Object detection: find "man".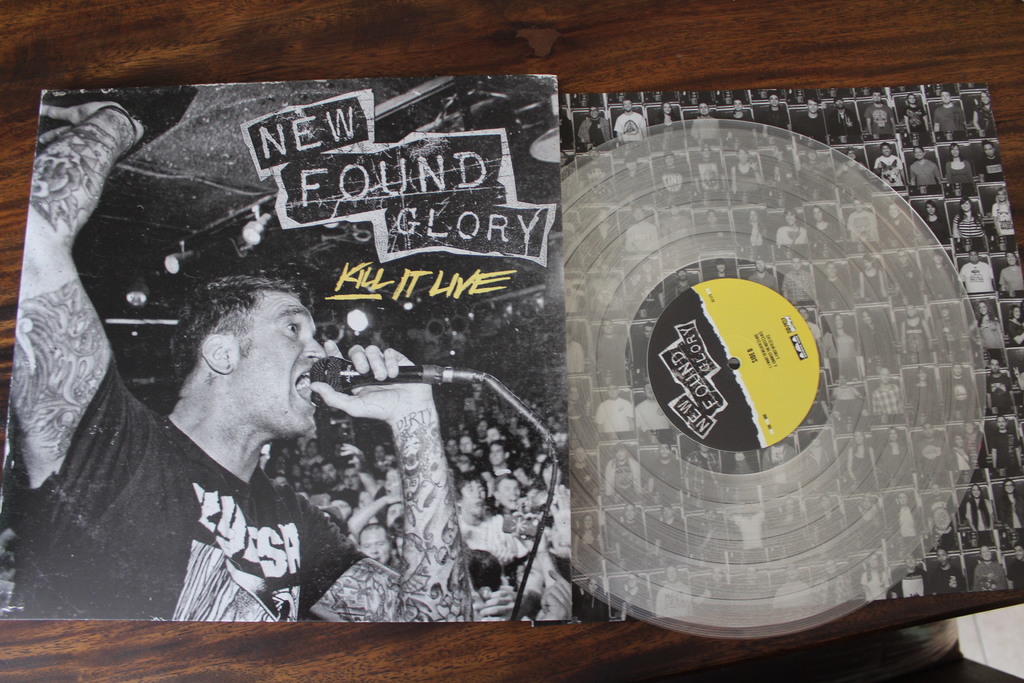
bbox(567, 388, 589, 434).
